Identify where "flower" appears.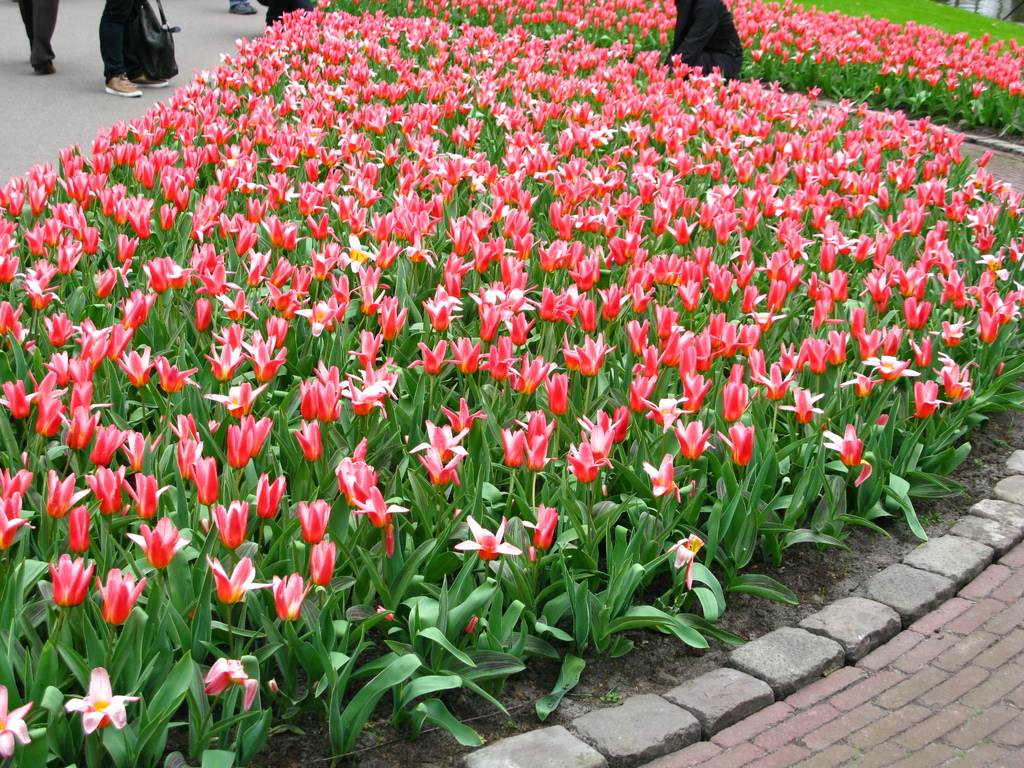
Appears at <region>94, 565, 148, 633</region>.
